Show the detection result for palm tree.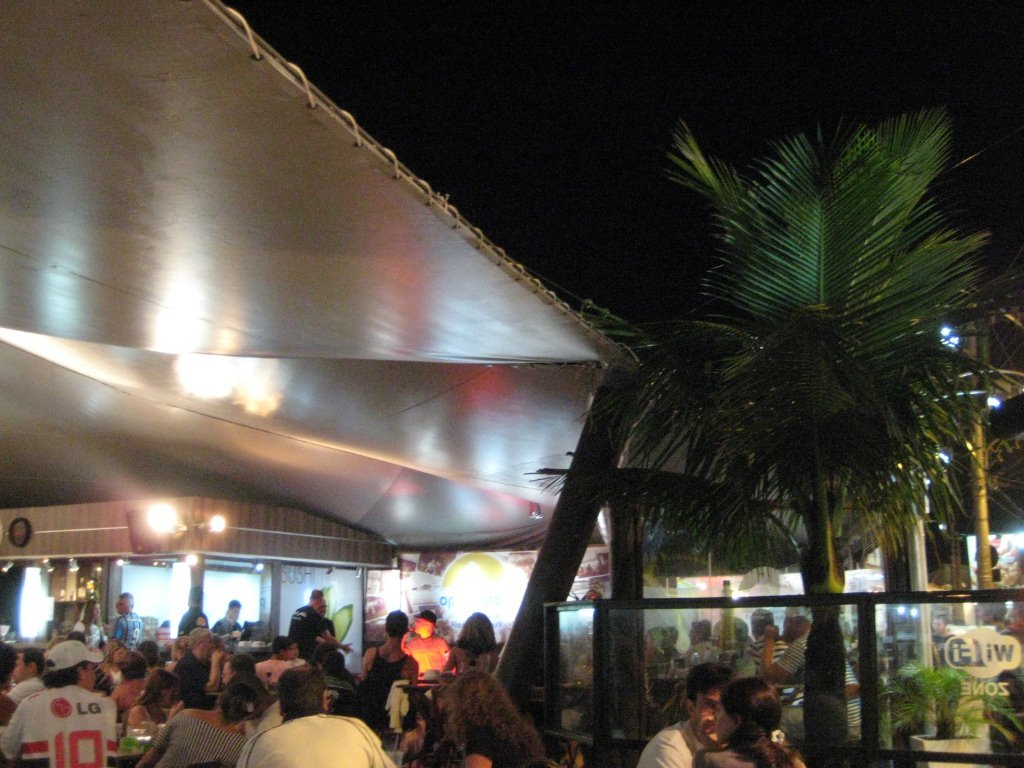
{"left": 529, "top": 107, "right": 1023, "bottom": 756}.
